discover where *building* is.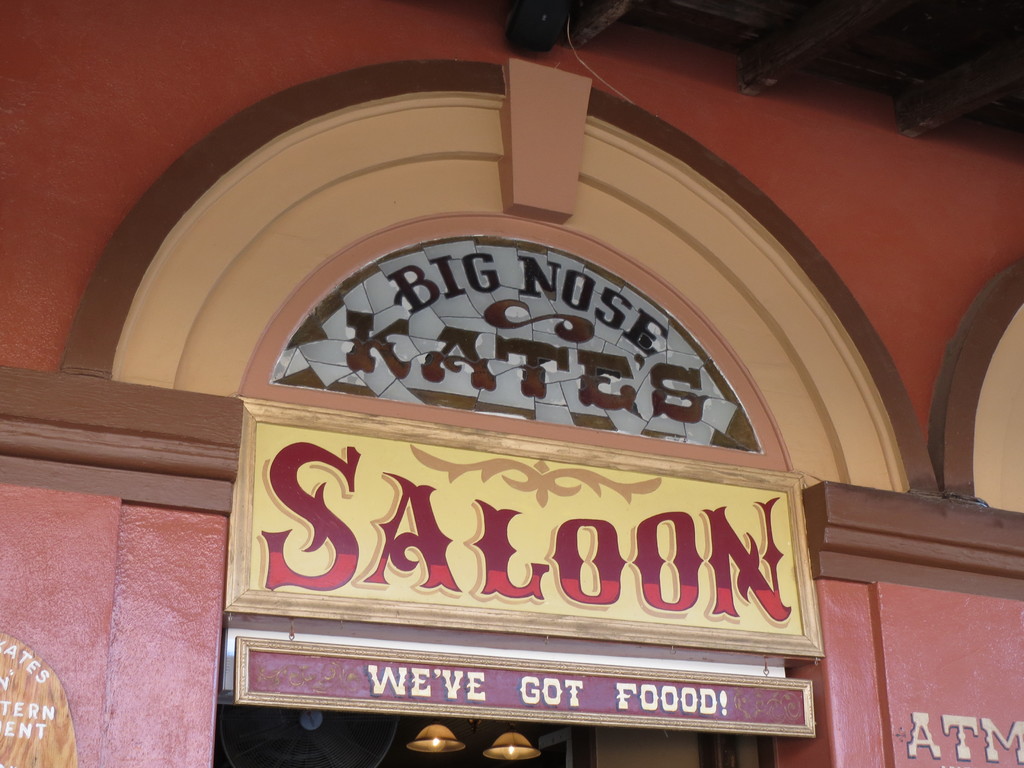
Discovered at <bbox>0, 3, 1023, 767</bbox>.
